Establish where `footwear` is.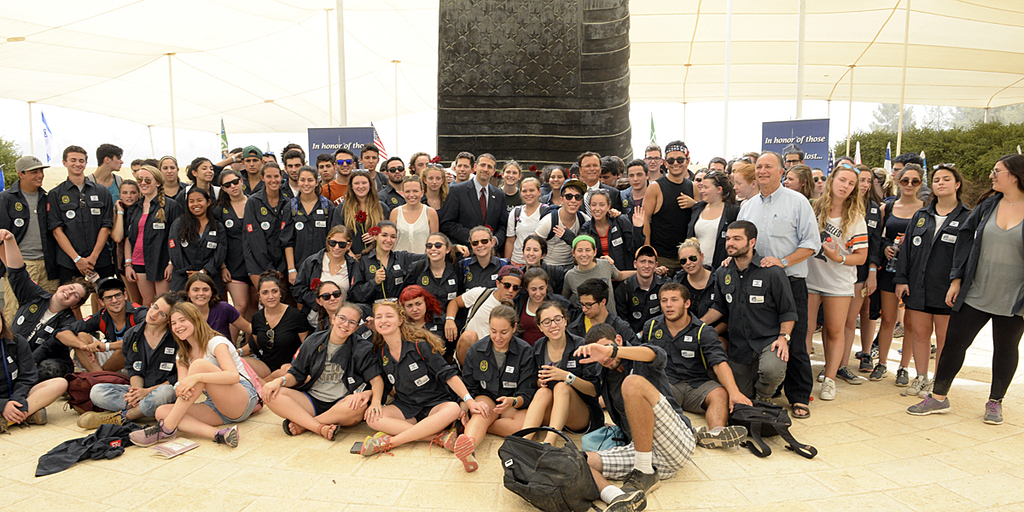
Established at 359 431 397 457.
